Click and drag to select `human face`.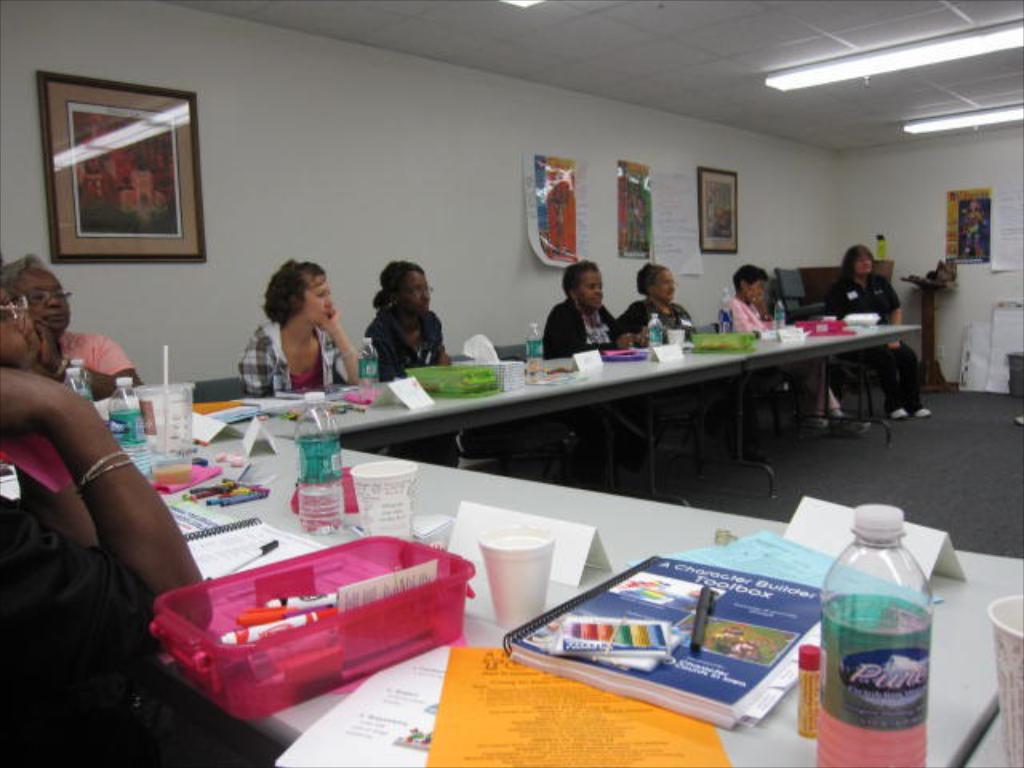
Selection: box=[578, 275, 603, 309].
